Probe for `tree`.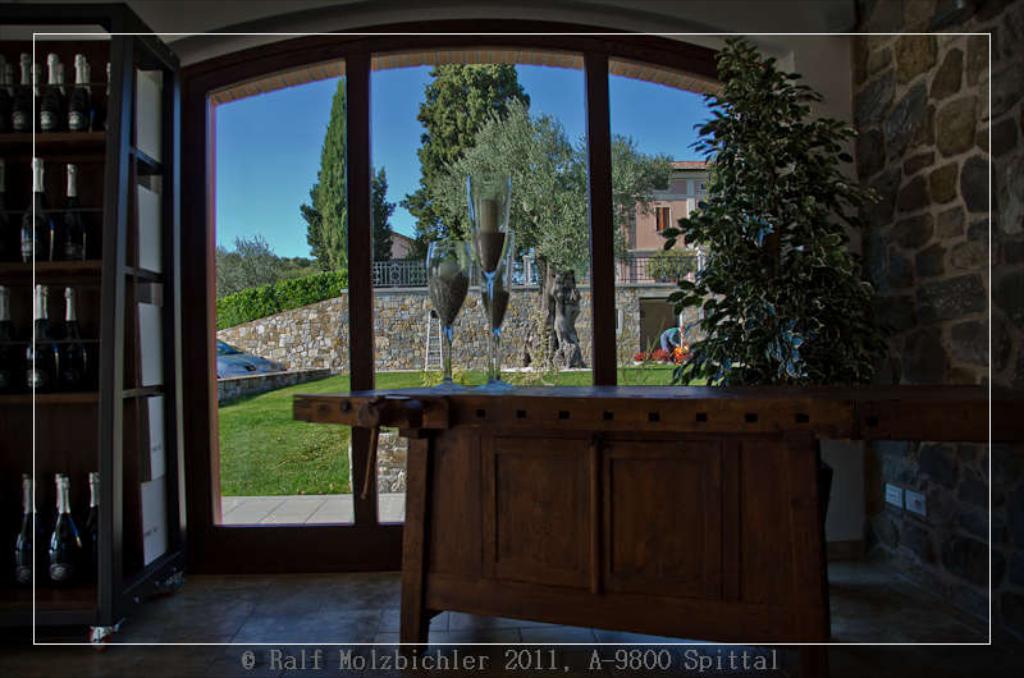
Probe result: detection(407, 56, 531, 257).
